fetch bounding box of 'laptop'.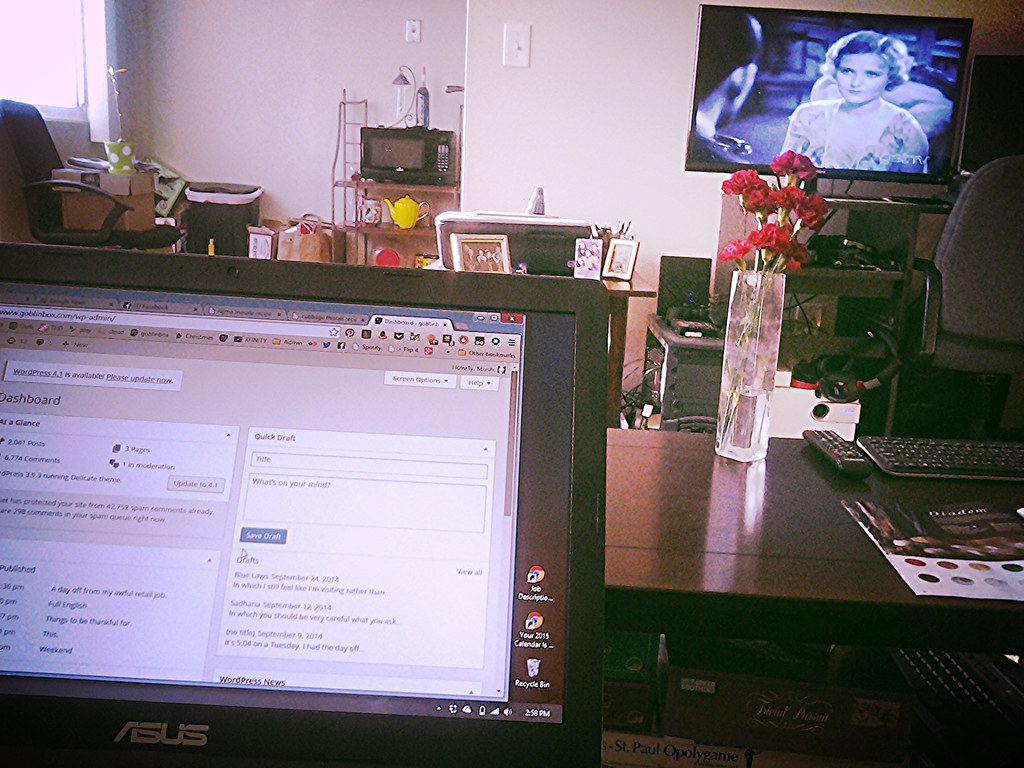
Bbox: select_region(0, 236, 612, 767).
